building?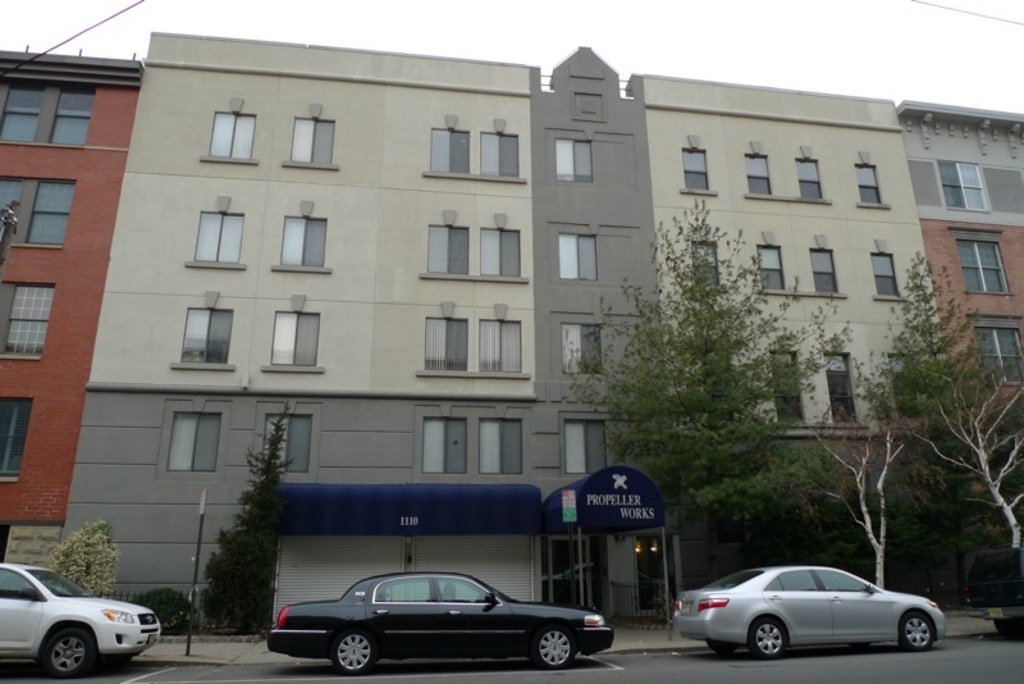
<box>0,46,141,571</box>
